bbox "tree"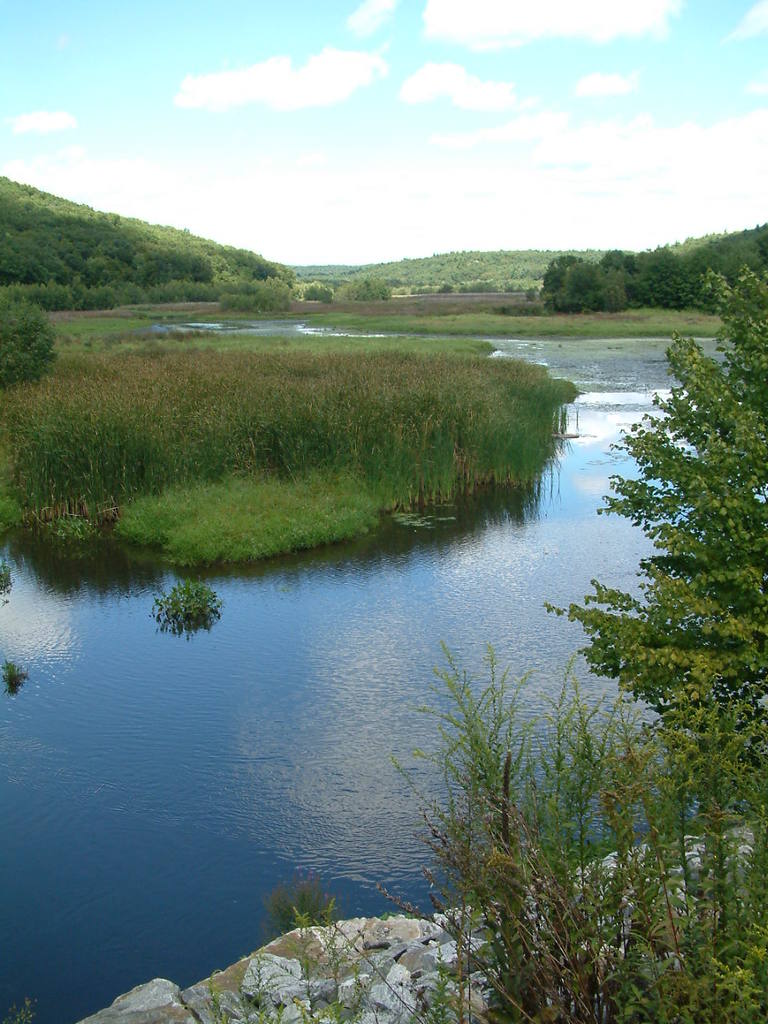
rect(0, 299, 52, 390)
